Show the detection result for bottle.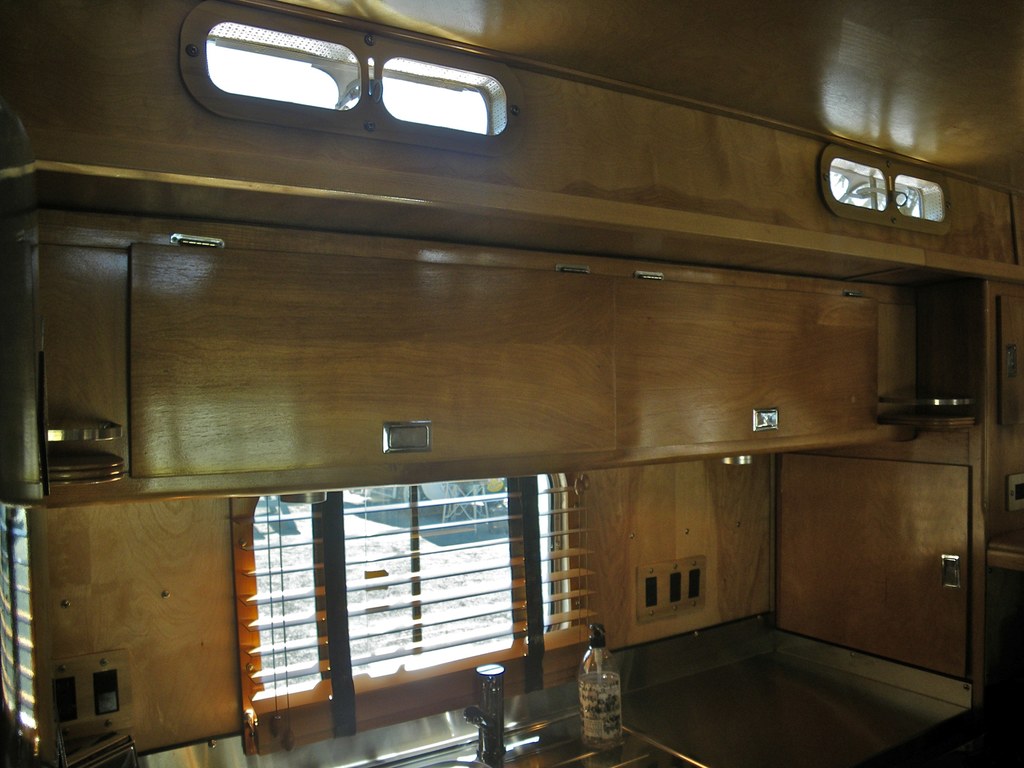
bbox=(576, 629, 631, 756).
